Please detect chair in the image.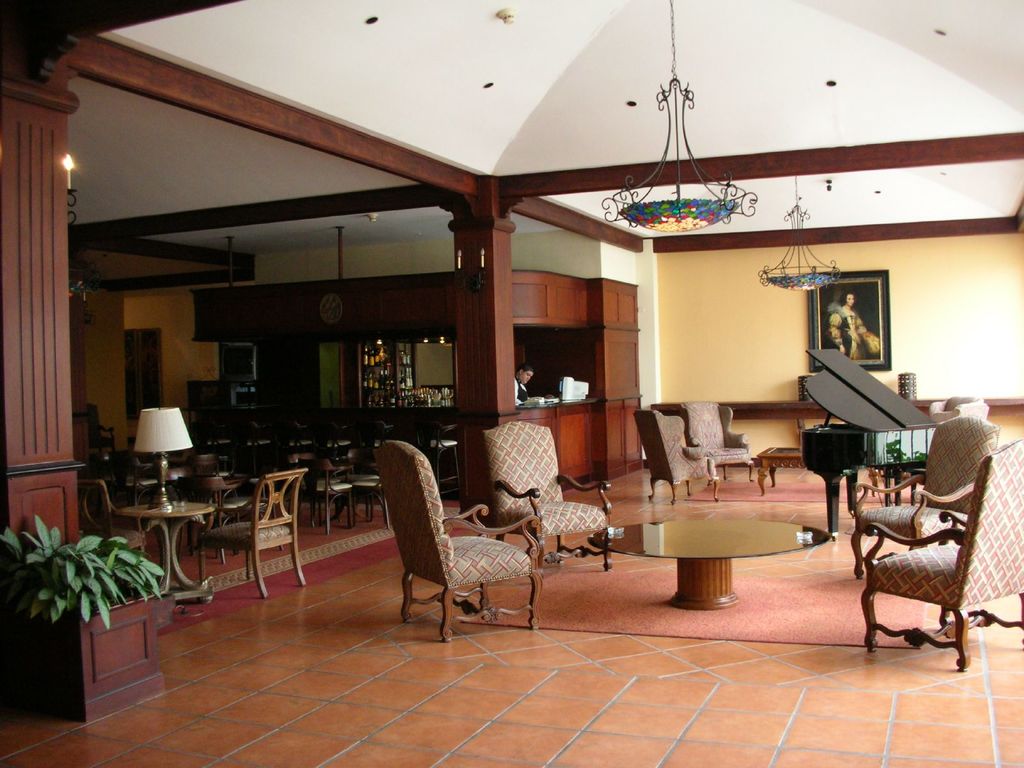
rect(73, 479, 143, 557).
